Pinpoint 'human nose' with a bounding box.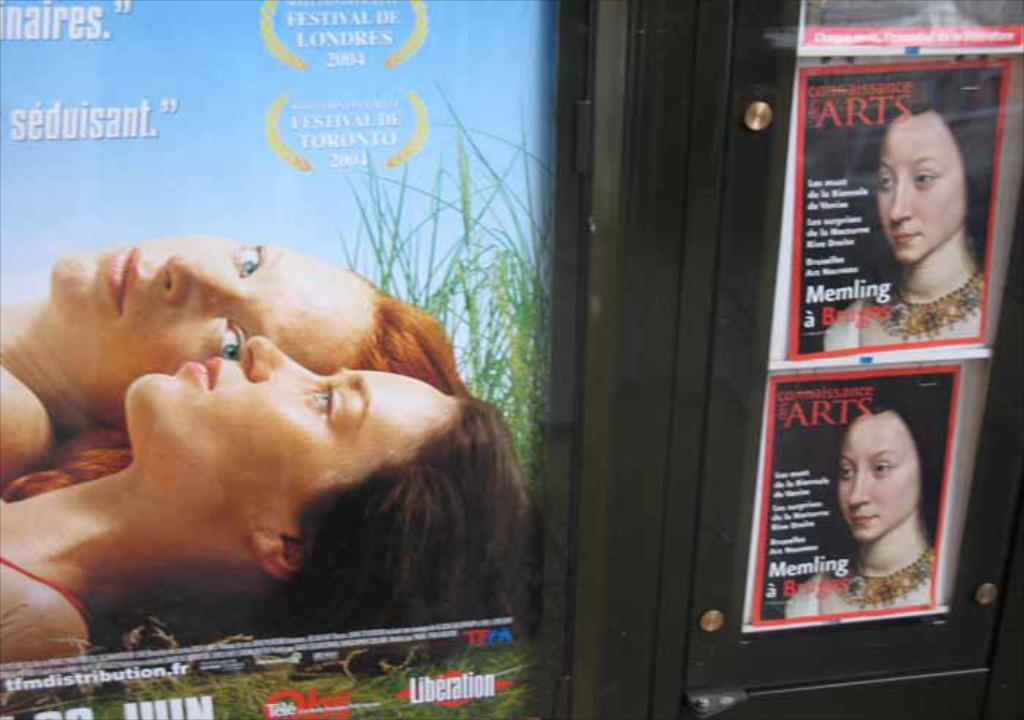
l=850, t=464, r=870, b=500.
